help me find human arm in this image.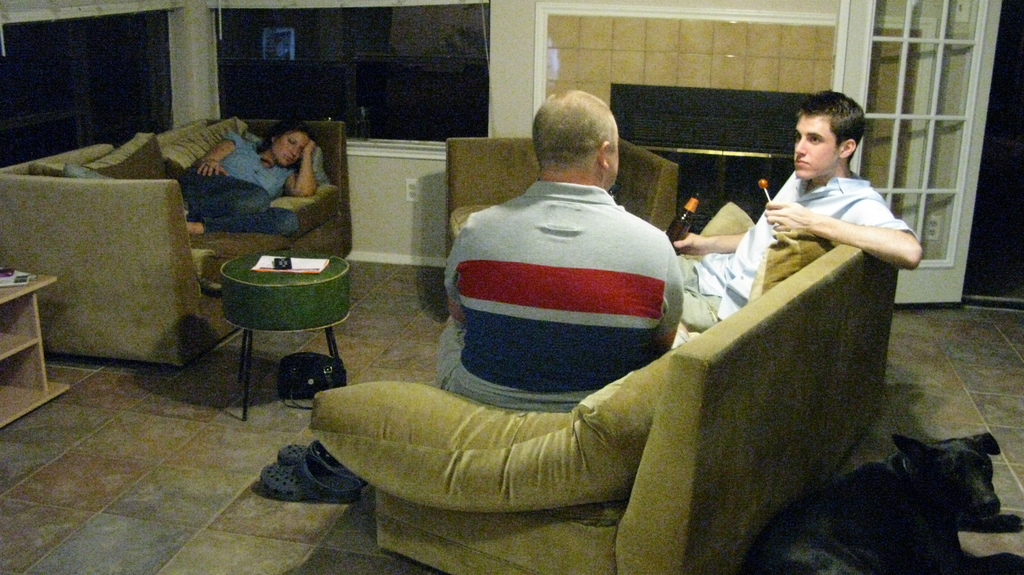
Found it: (left=200, top=129, right=250, bottom=178).
